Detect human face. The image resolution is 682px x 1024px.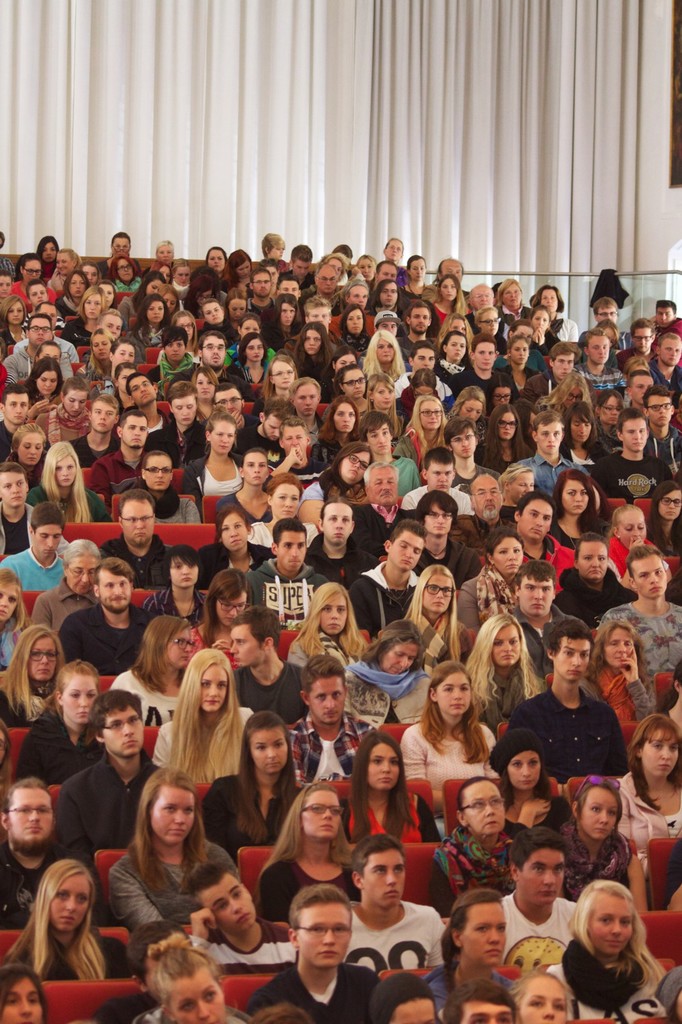
BBox(541, 289, 556, 312).
